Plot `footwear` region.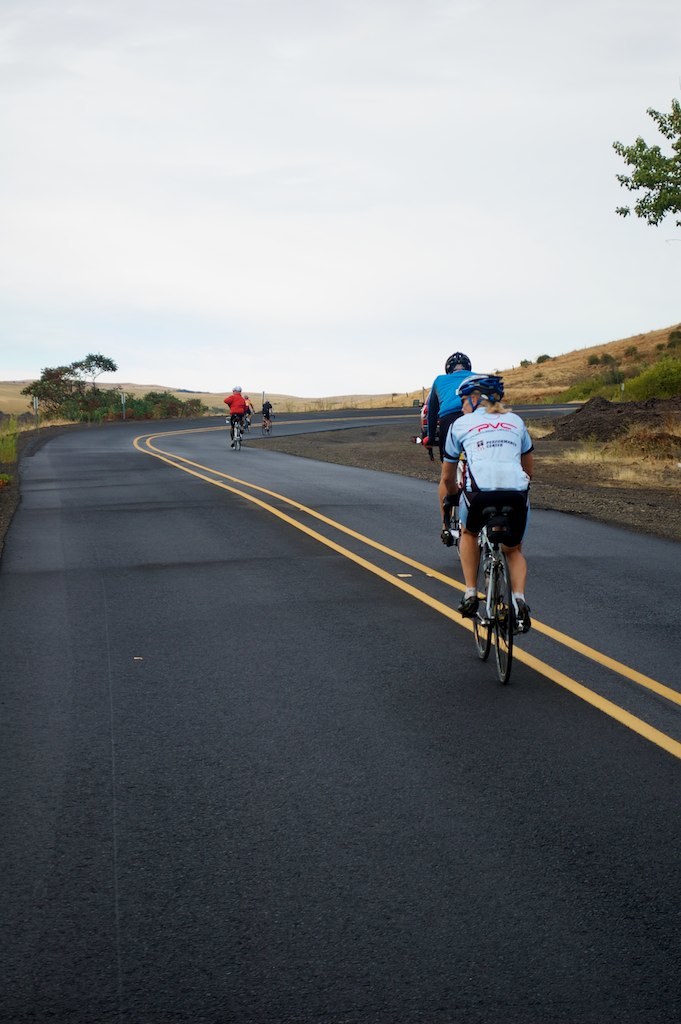
Plotted at 456/593/479/620.
